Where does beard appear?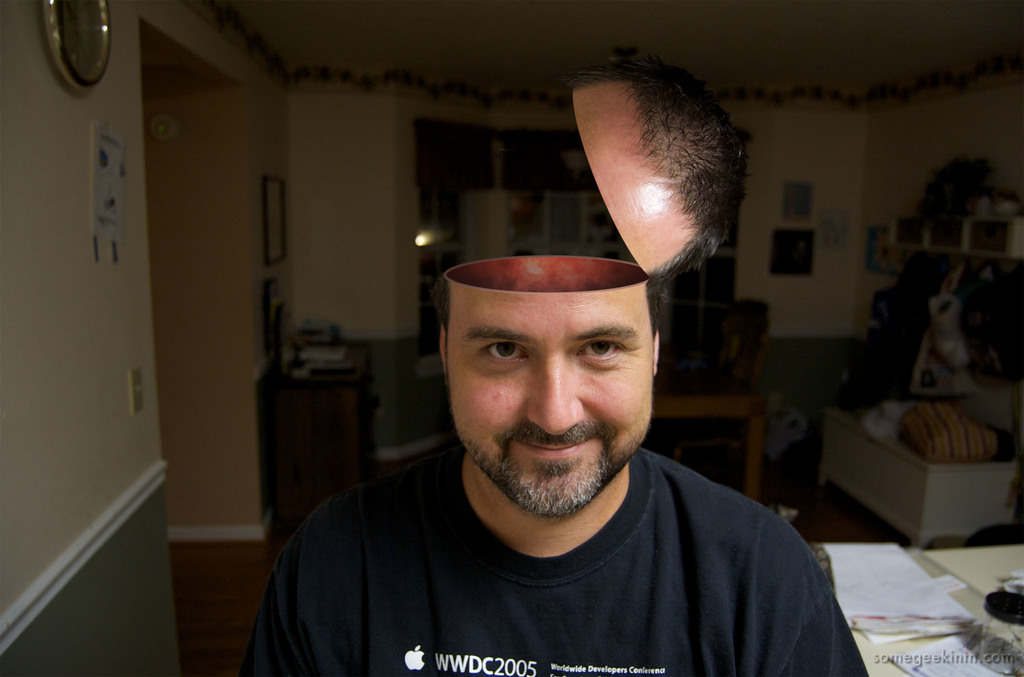
Appears at 454 360 654 519.
